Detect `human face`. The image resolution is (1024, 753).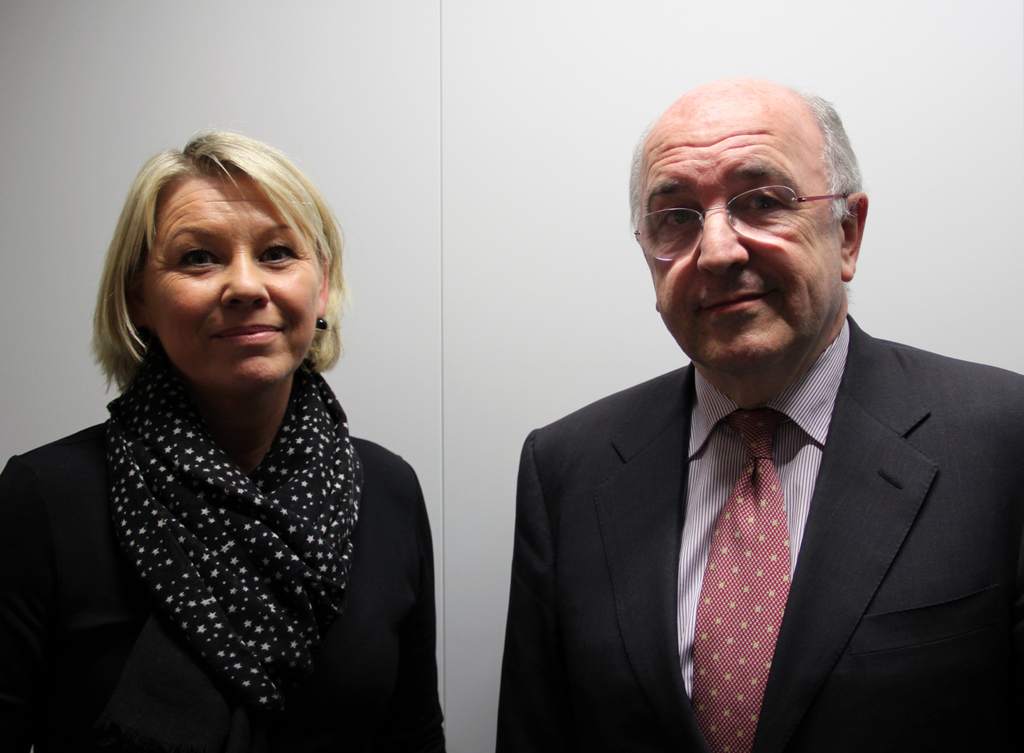
Rect(641, 102, 843, 373).
